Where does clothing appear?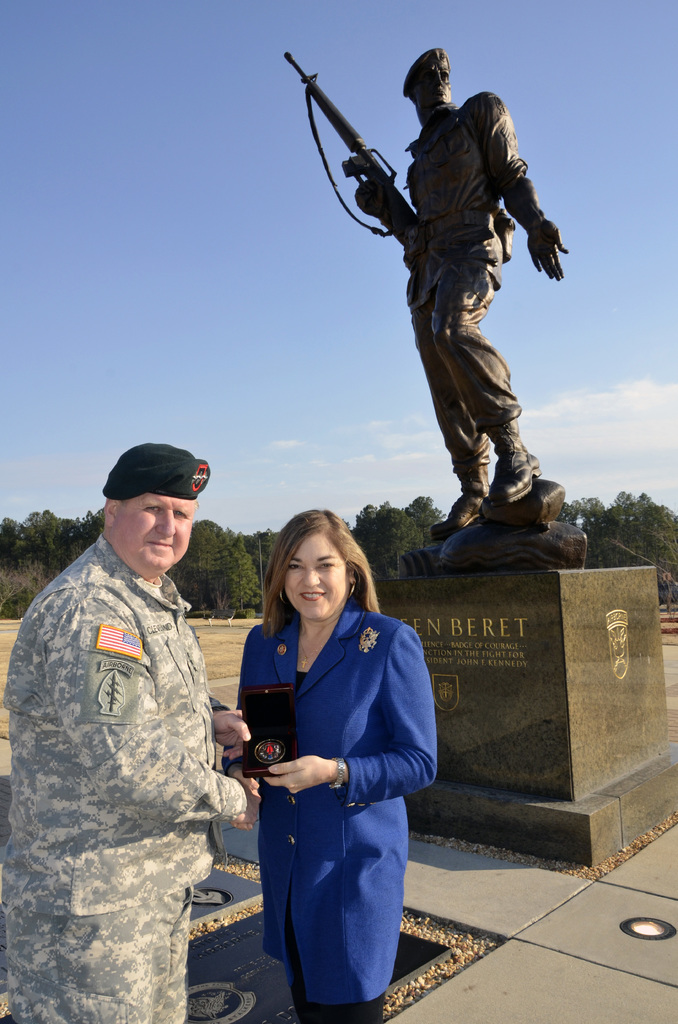
Appears at BBox(229, 582, 435, 989).
